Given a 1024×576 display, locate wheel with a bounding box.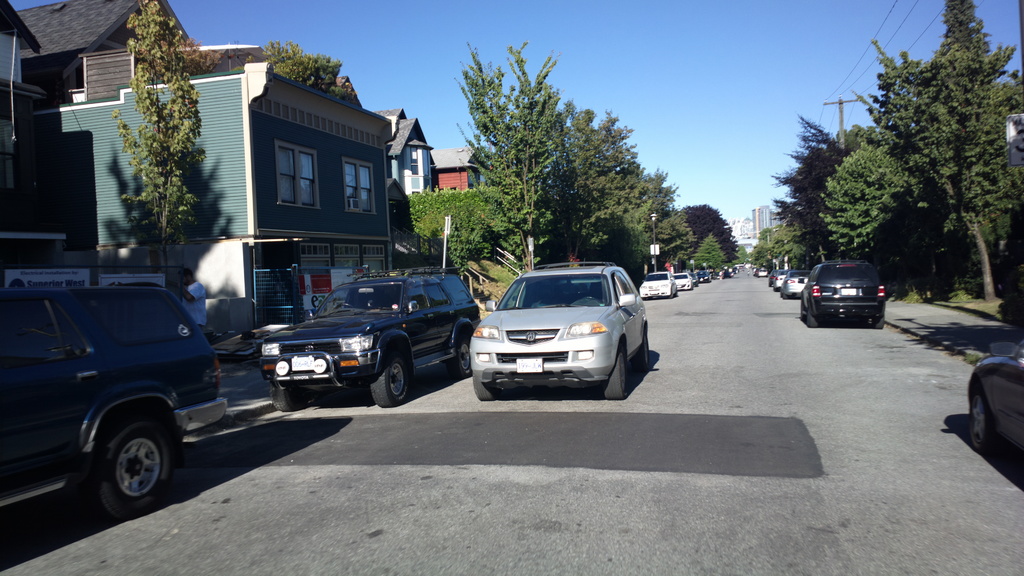
Located: region(639, 333, 653, 370).
